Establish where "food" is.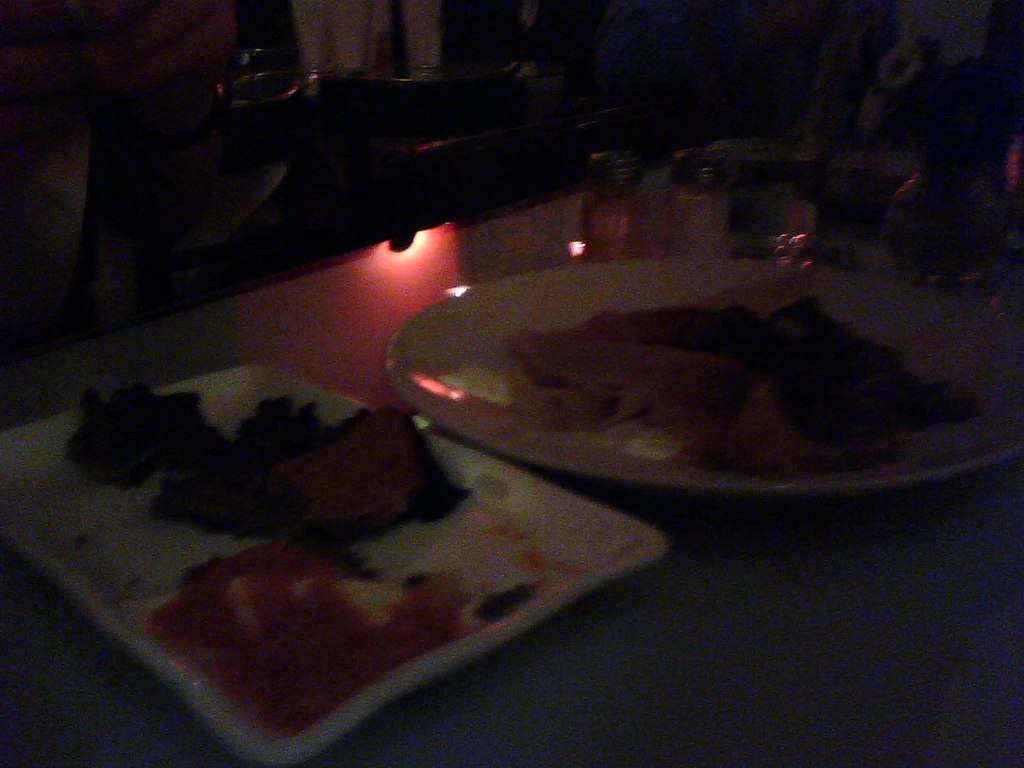
Established at (93, 376, 570, 700).
